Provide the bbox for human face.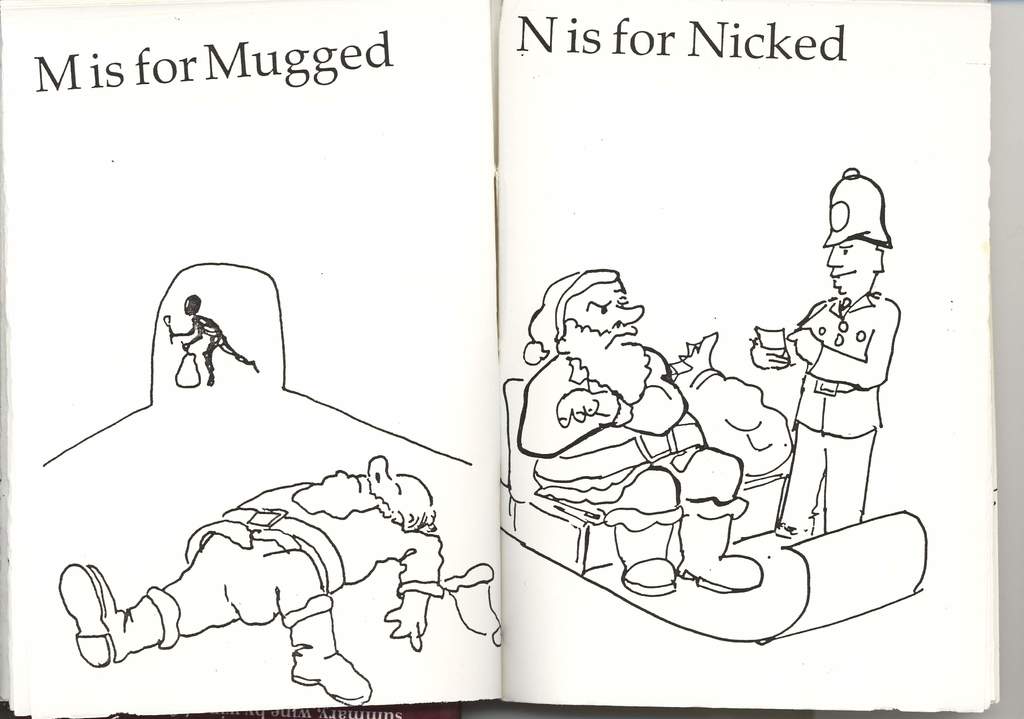
bbox(362, 474, 423, 525).
